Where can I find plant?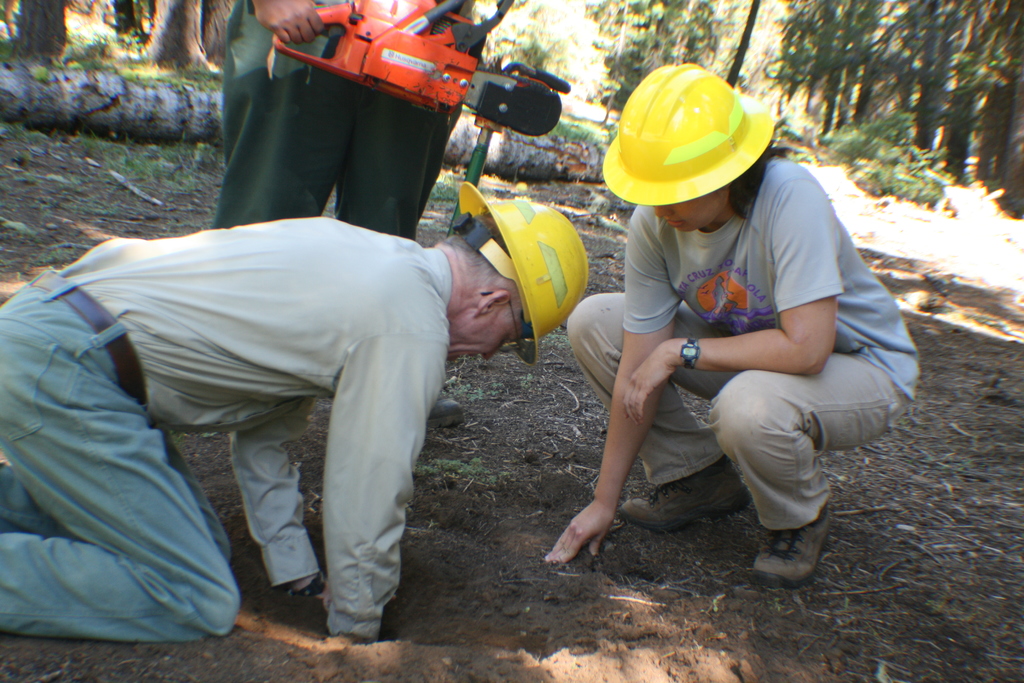
You can find it at region(766, 597, 782, 612).
